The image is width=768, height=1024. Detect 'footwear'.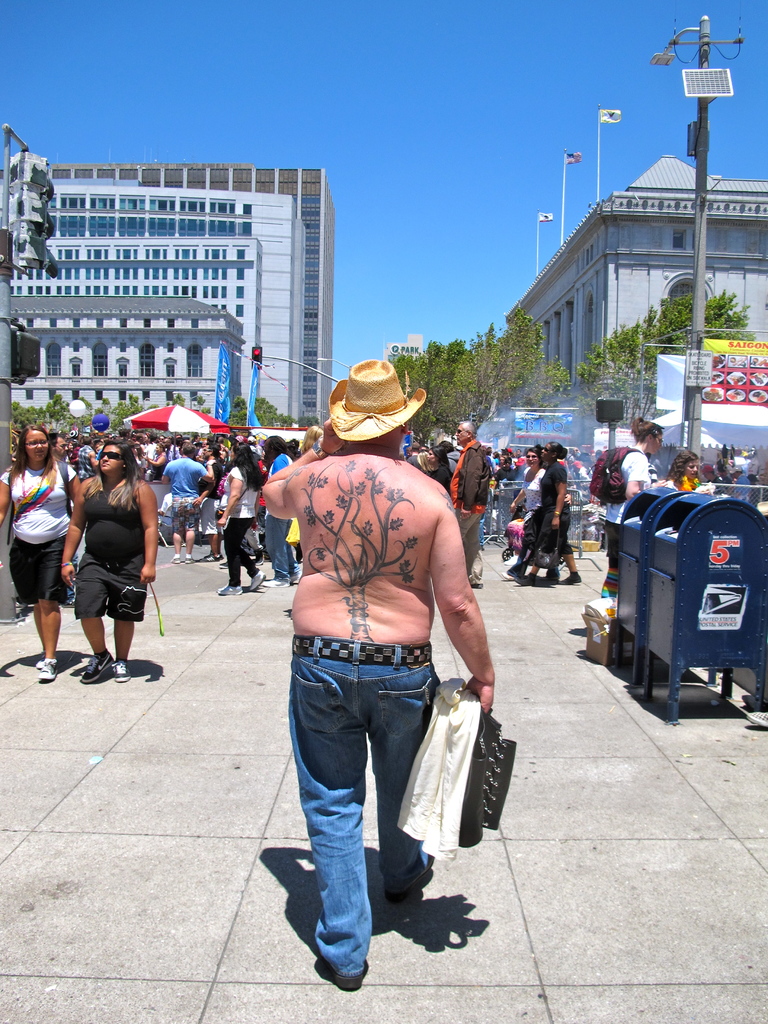
Detection: left=241, top=564, right=262, bottom=589.
